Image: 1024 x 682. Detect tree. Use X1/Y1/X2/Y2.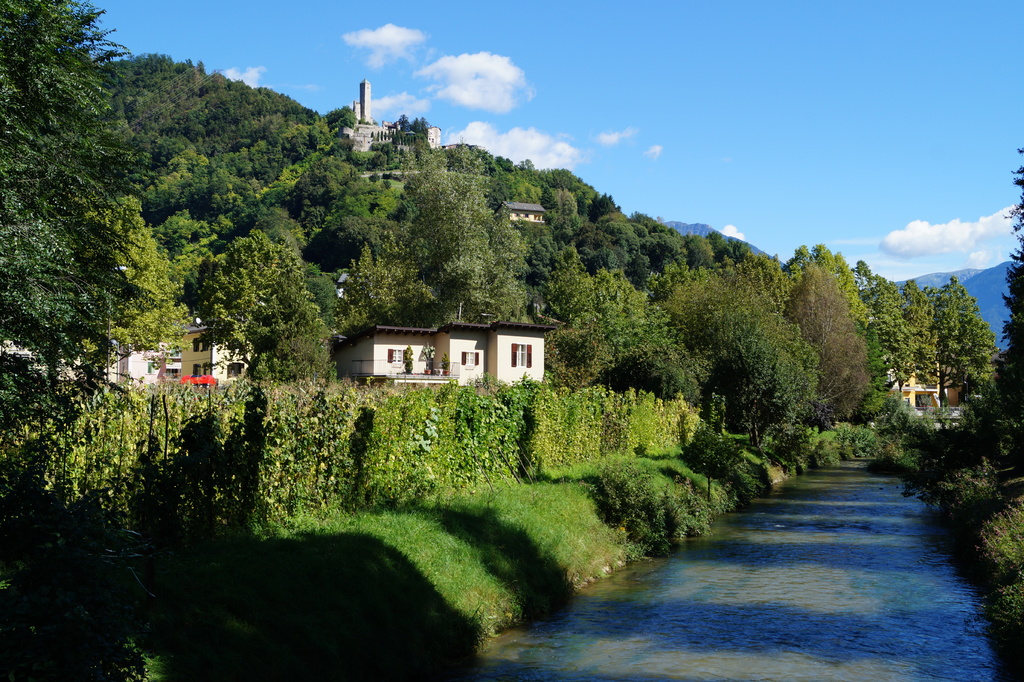
922/270/1000/415.
